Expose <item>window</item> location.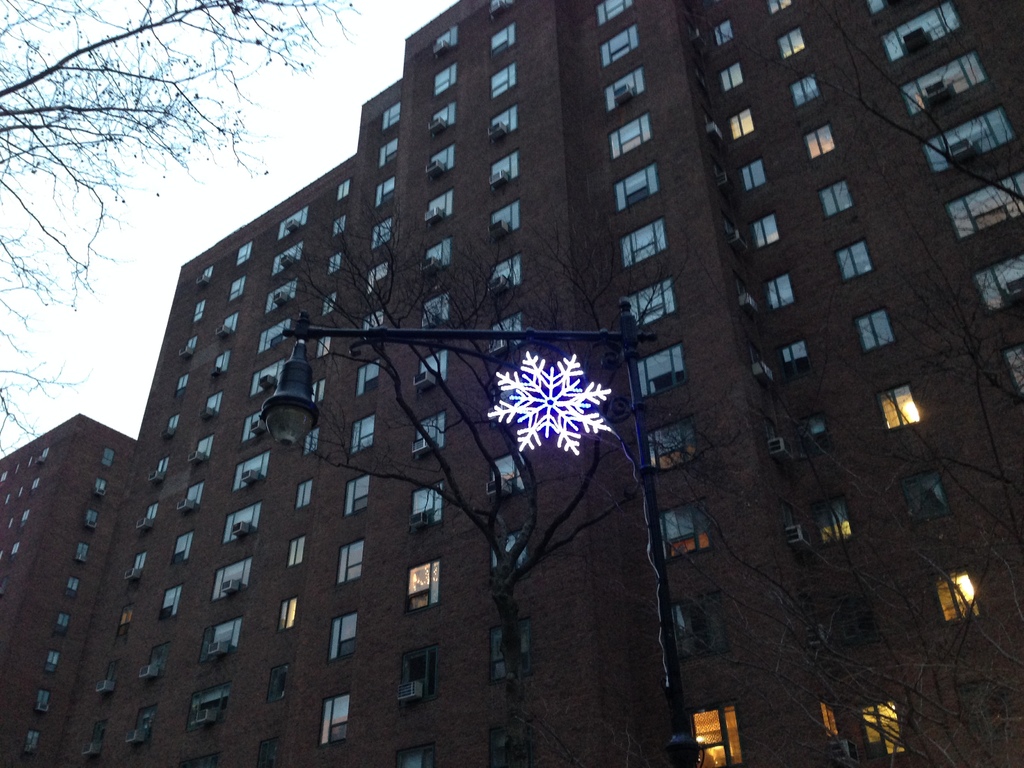
Exposed at {"left": 1000, "top": 339, "right": 1023, "bottom": 413}.
